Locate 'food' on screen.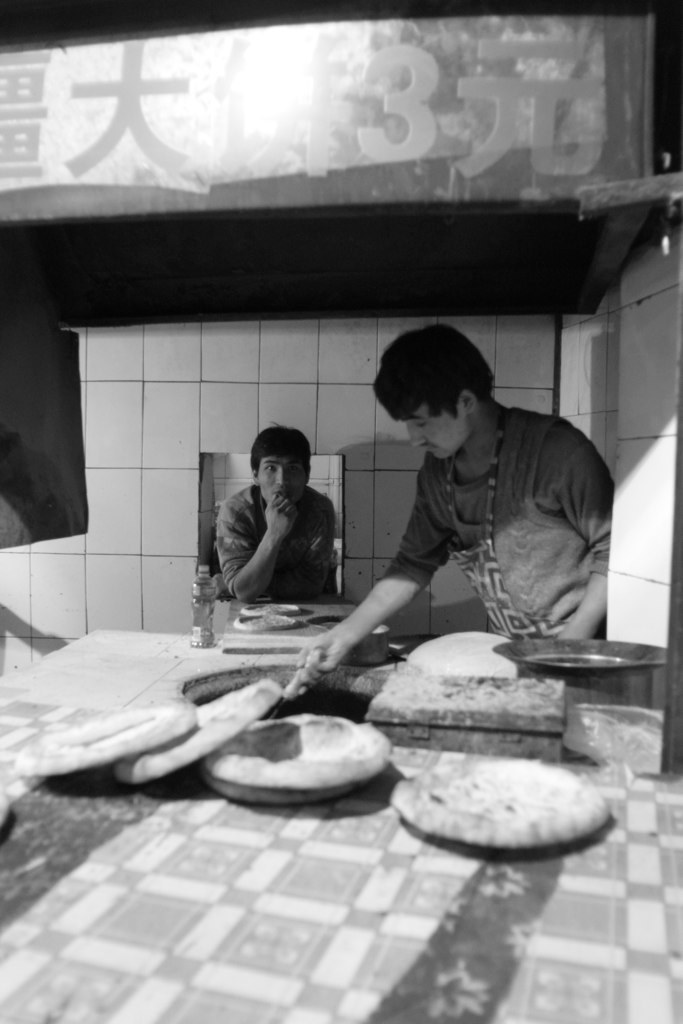
On screen at [x1=233, y1=612, x2=300, y2=633].
